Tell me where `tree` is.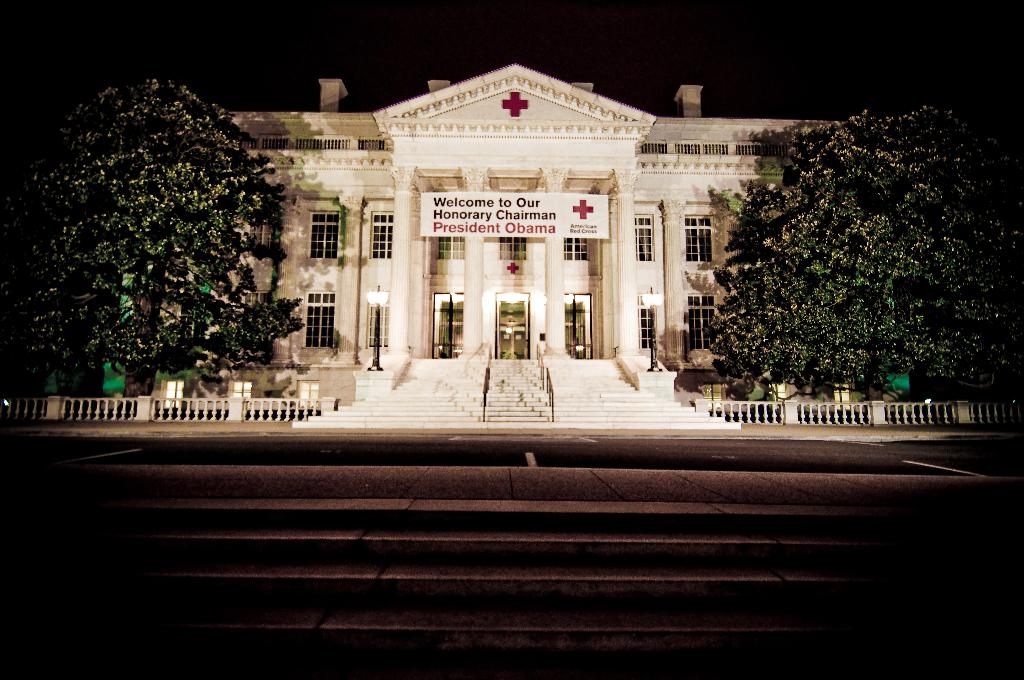
`tree` is at [x1=692, y1=104, x2=1023, y2=409].
